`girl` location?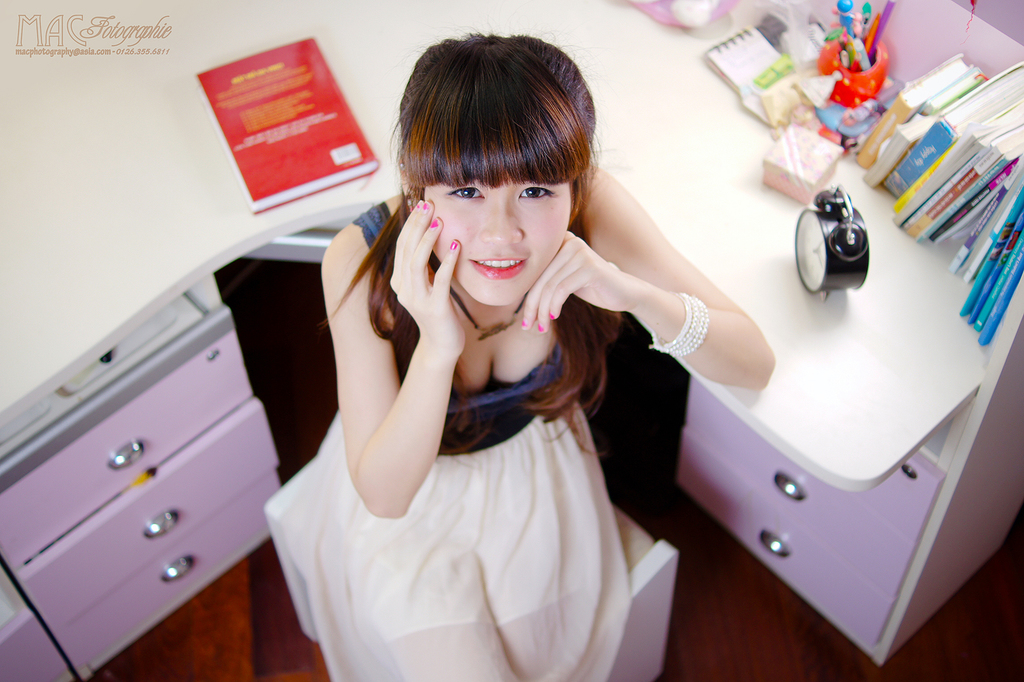
rect(269, 26, 774, 681)
